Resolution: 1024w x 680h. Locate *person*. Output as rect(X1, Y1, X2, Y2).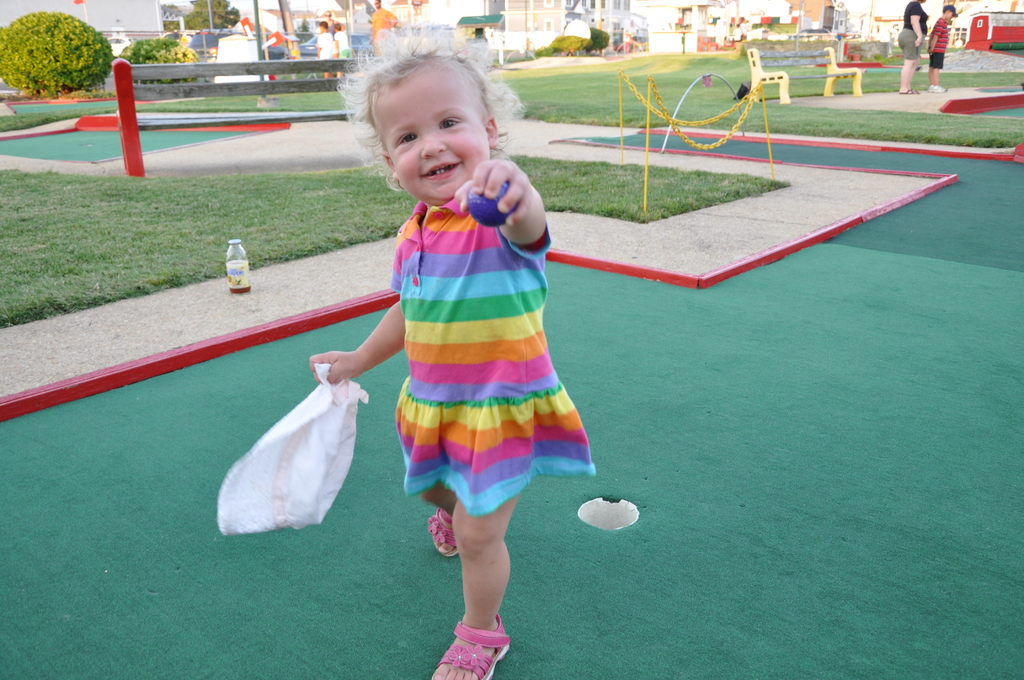
rect(925, 4, 957, 93).
